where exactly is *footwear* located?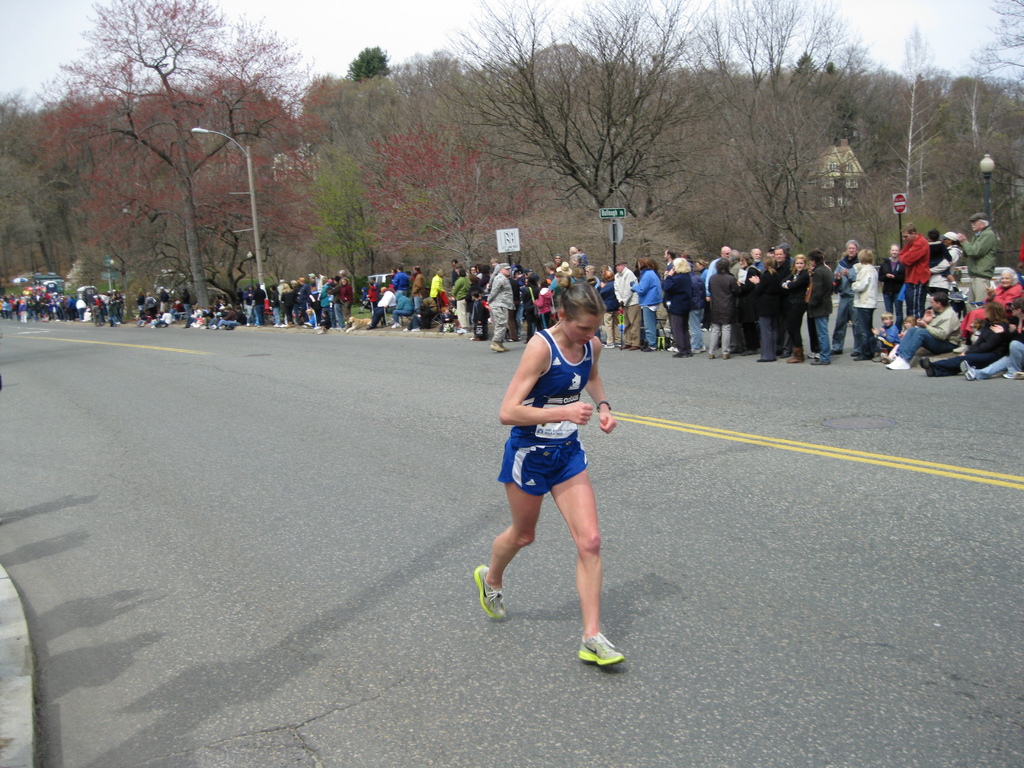
Its bounding box is [918, 355, 942, 374].
